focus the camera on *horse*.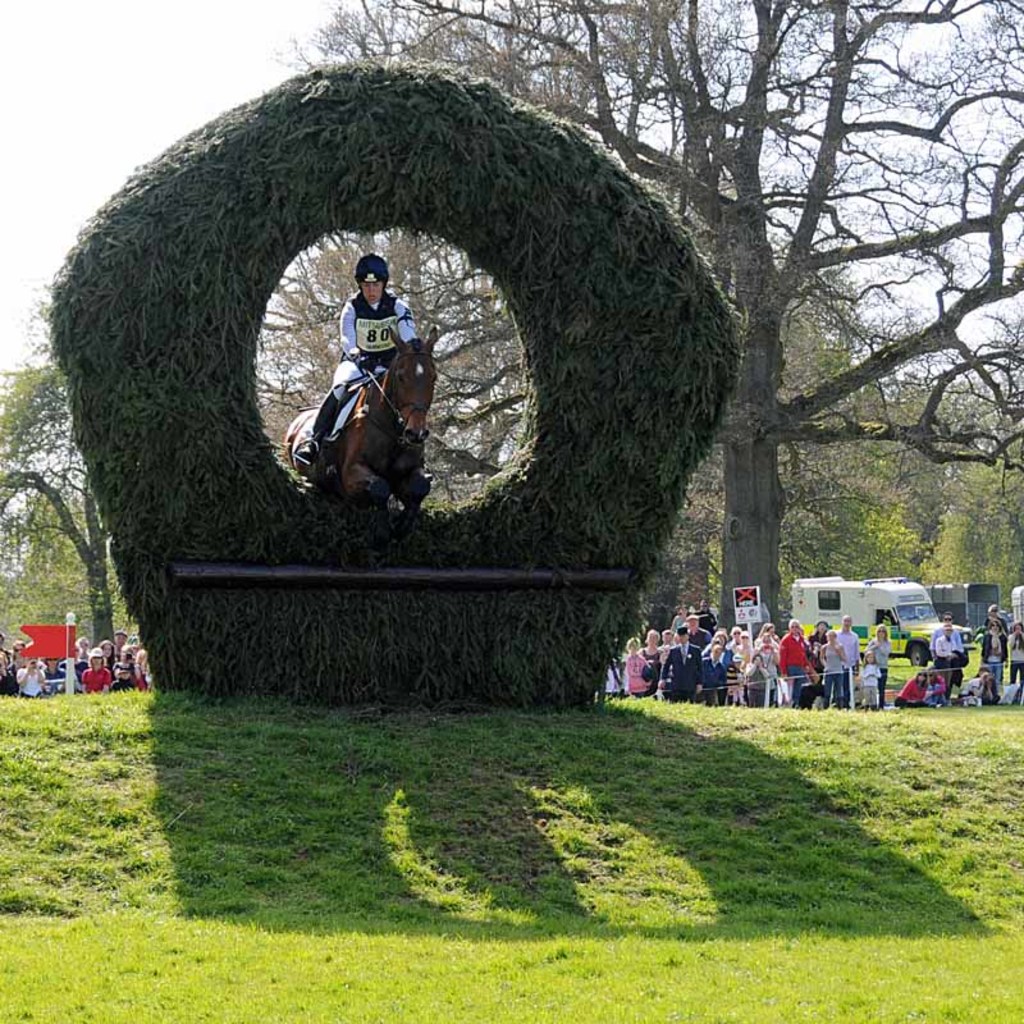
Focus region: crop(284, 332, 442, 517).
